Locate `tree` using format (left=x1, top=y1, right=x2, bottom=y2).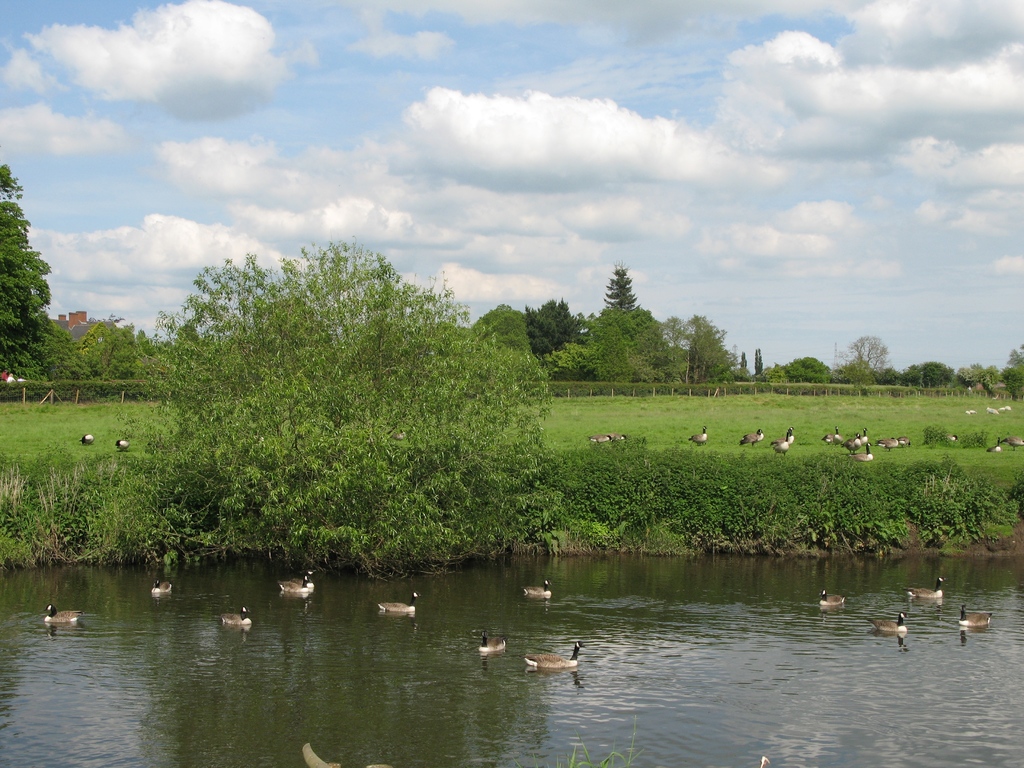
(left=0, top=163, right=54, bottom=381).
